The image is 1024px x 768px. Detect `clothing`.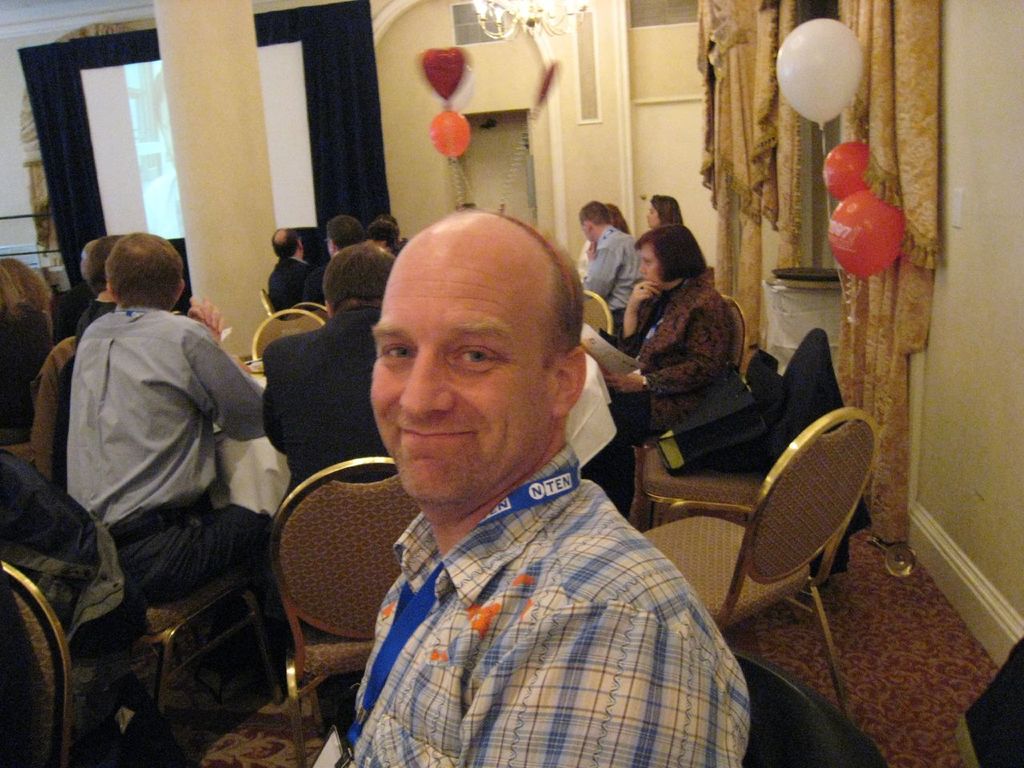
Detection: <box>578,224,640,334</box>.
